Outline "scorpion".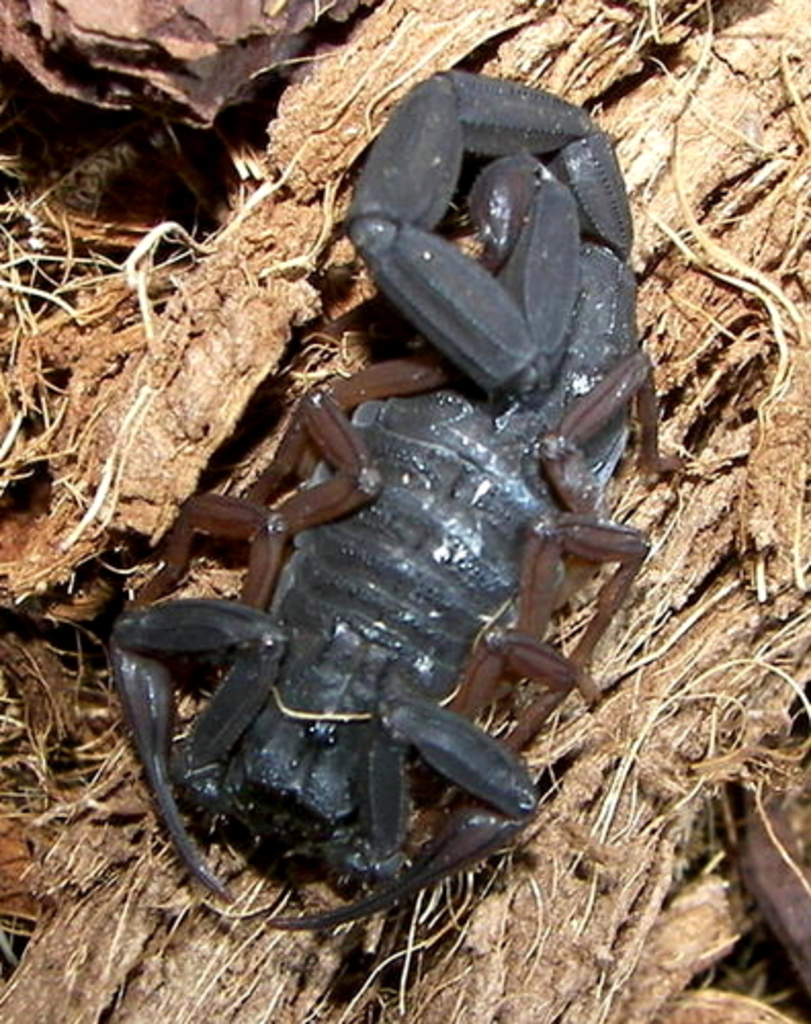
Outline: [x1=106, y1=66, x2=684, y2=932].
